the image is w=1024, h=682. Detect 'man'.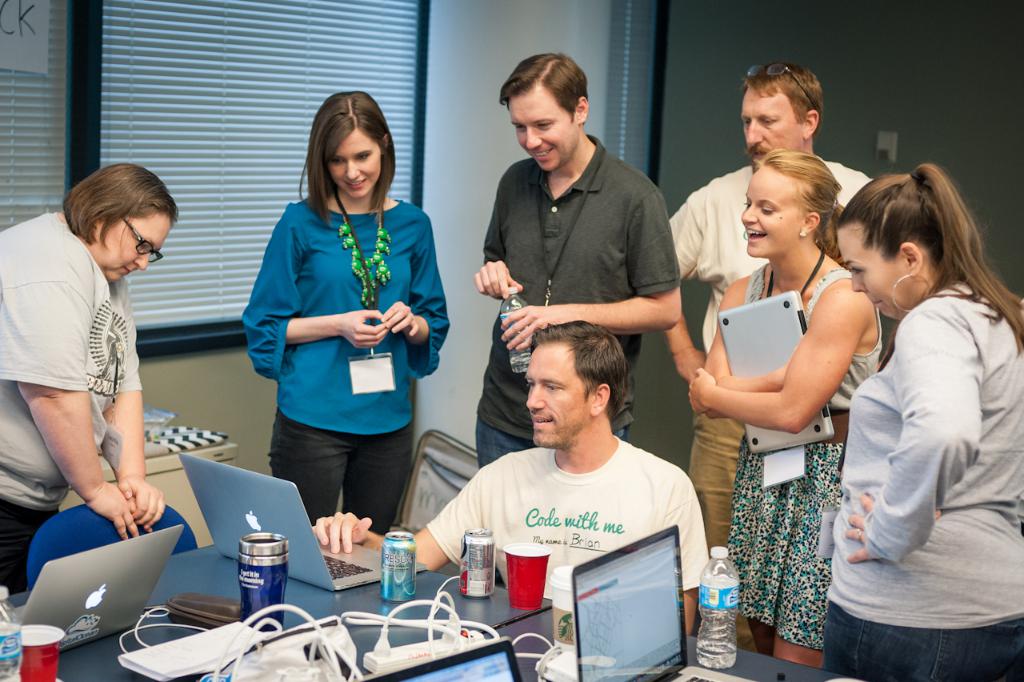
Detection: 474, 49, 682, 476.
